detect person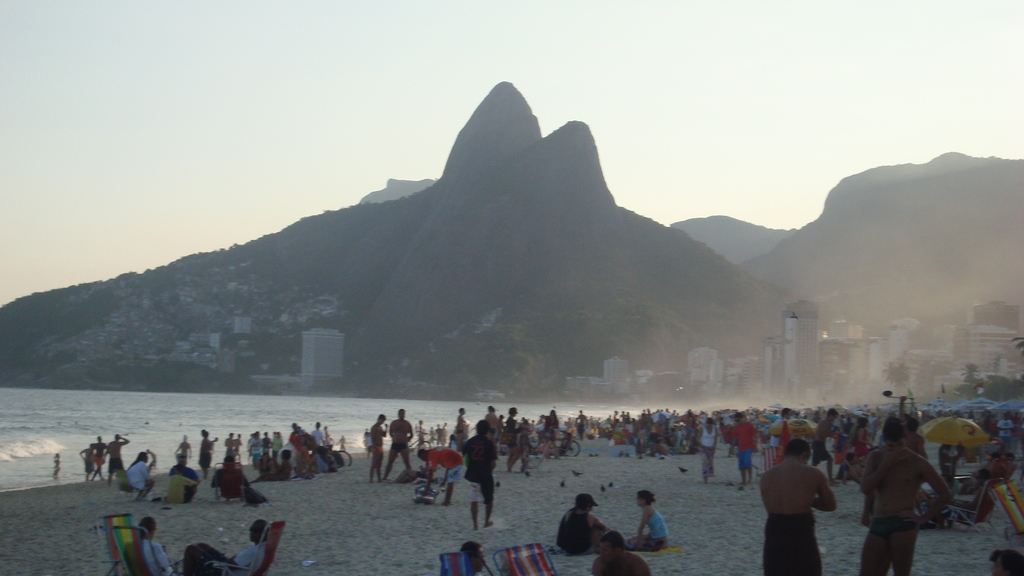
<box>461,416,496,529</box>
